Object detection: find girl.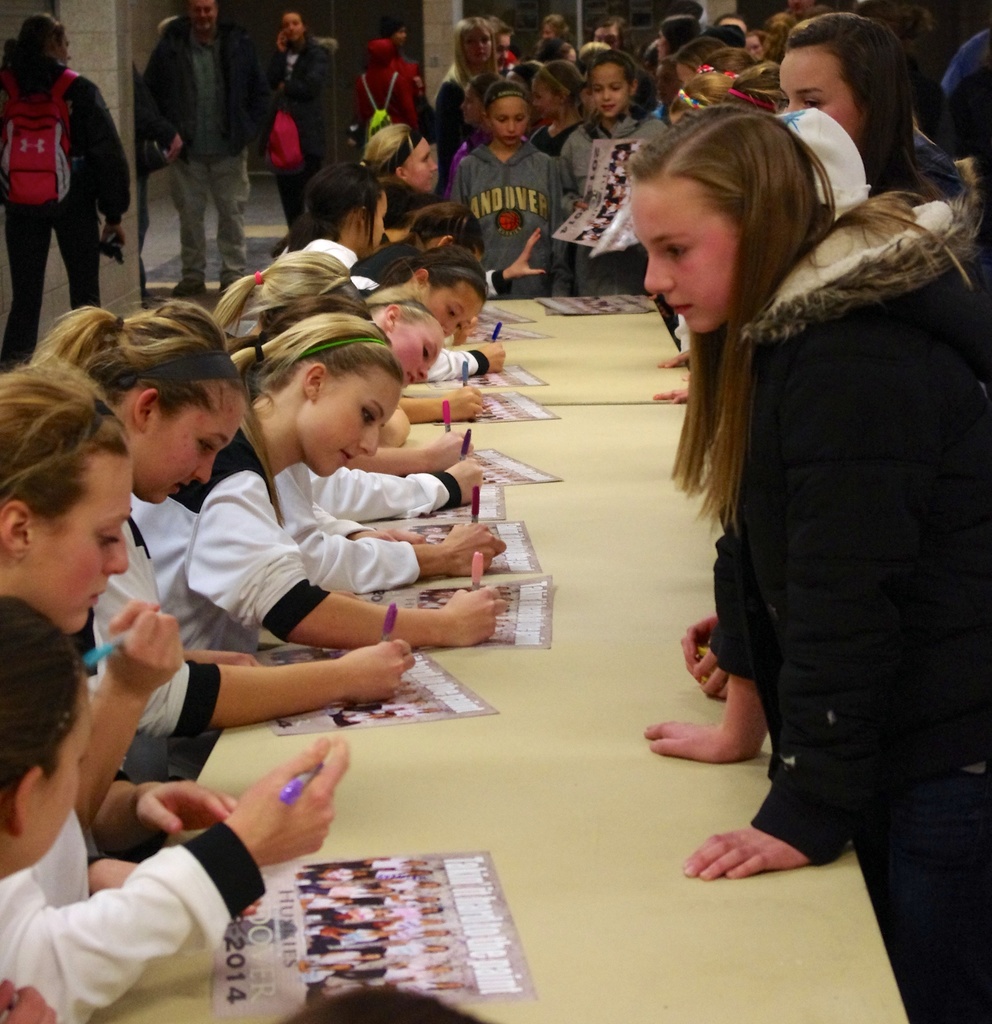
[x1=23, y1=305, x2=410, y2=730].
